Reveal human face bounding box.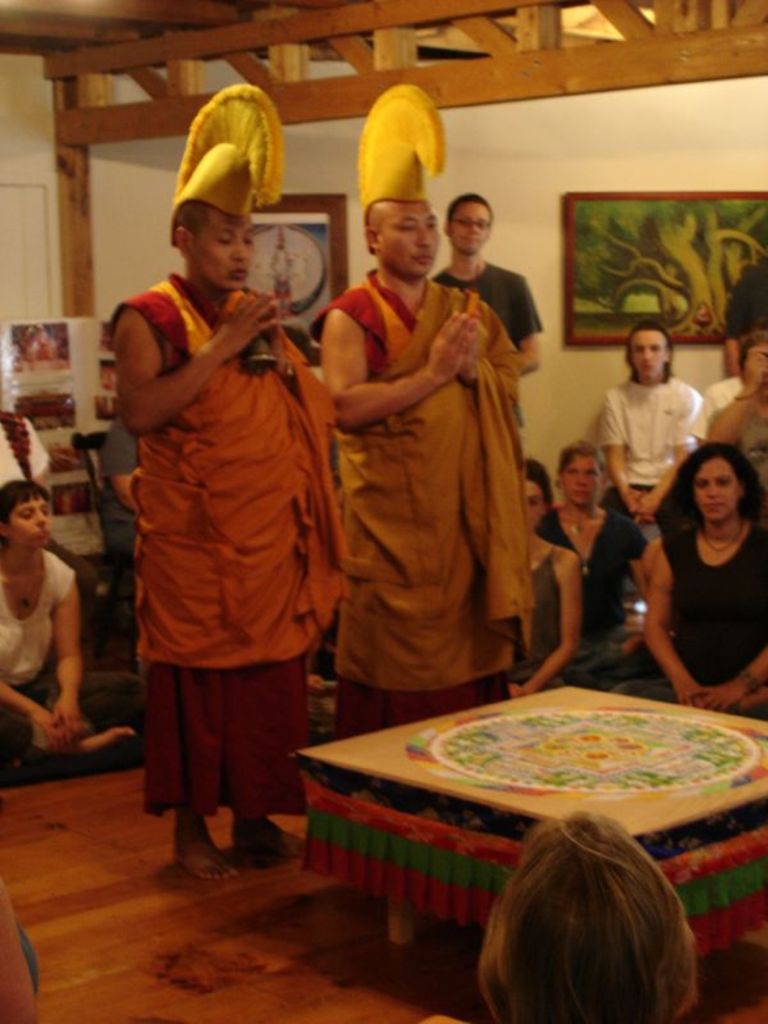
Revealed: 6,493,54,547.
